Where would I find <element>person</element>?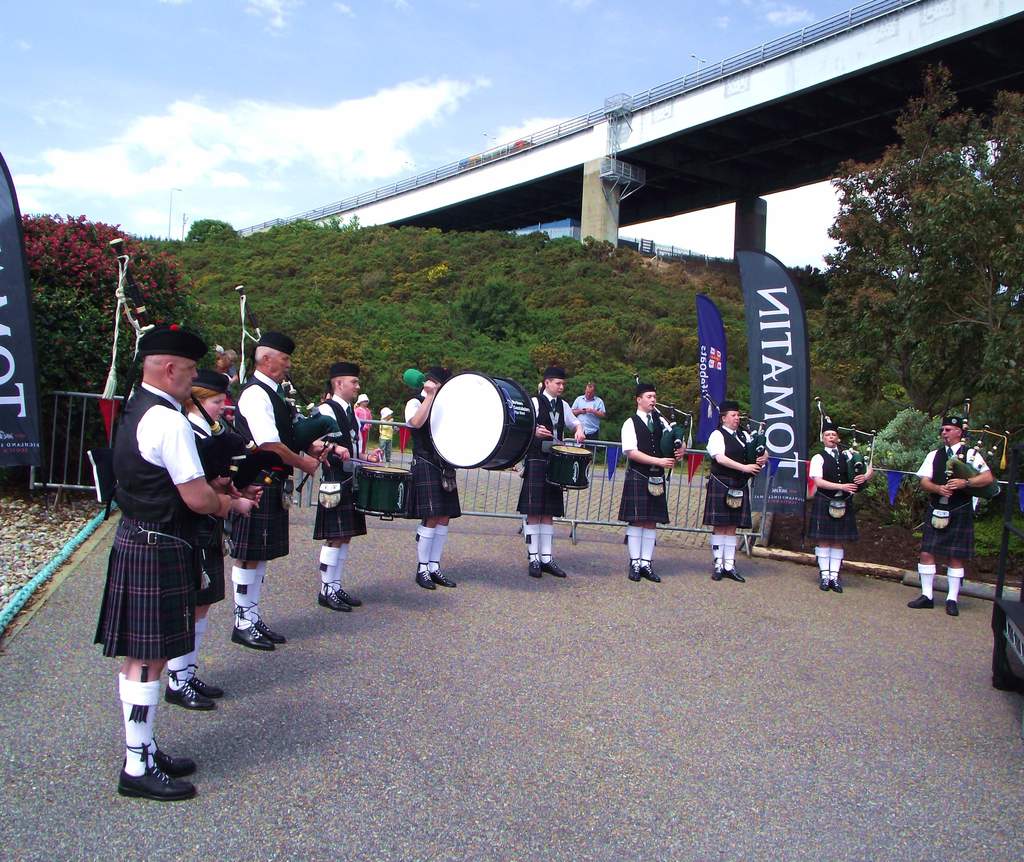
At rect(312, 358, 384, 606).
